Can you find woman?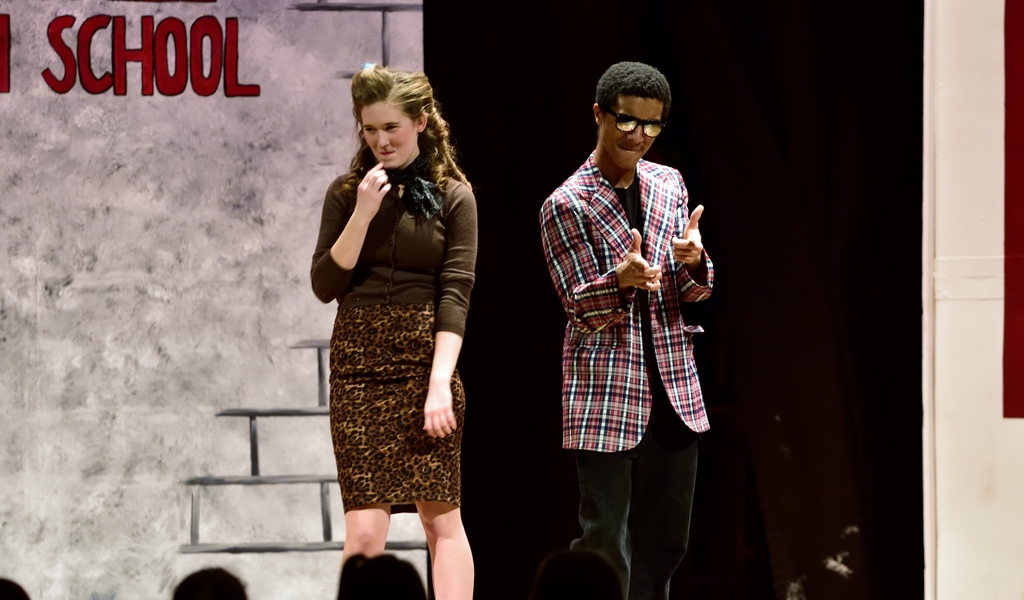
Yes, bounding box: left=281, top=53, right=495, bottom=575.
